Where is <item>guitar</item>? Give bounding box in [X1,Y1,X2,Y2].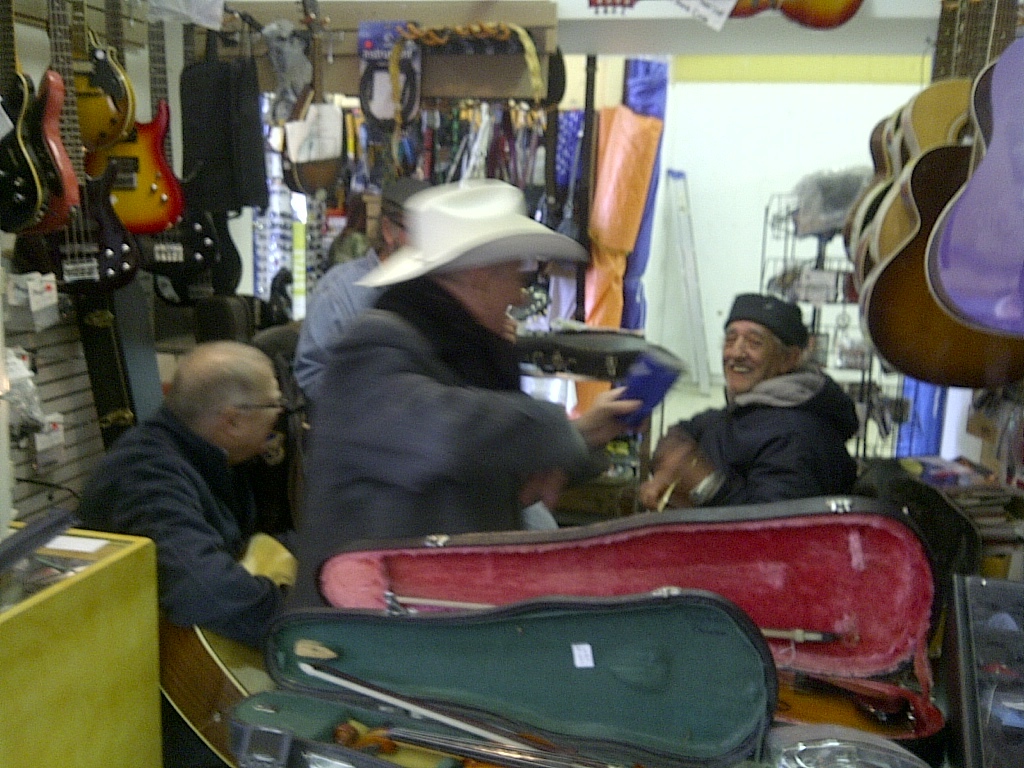
[866,111,901,279].
